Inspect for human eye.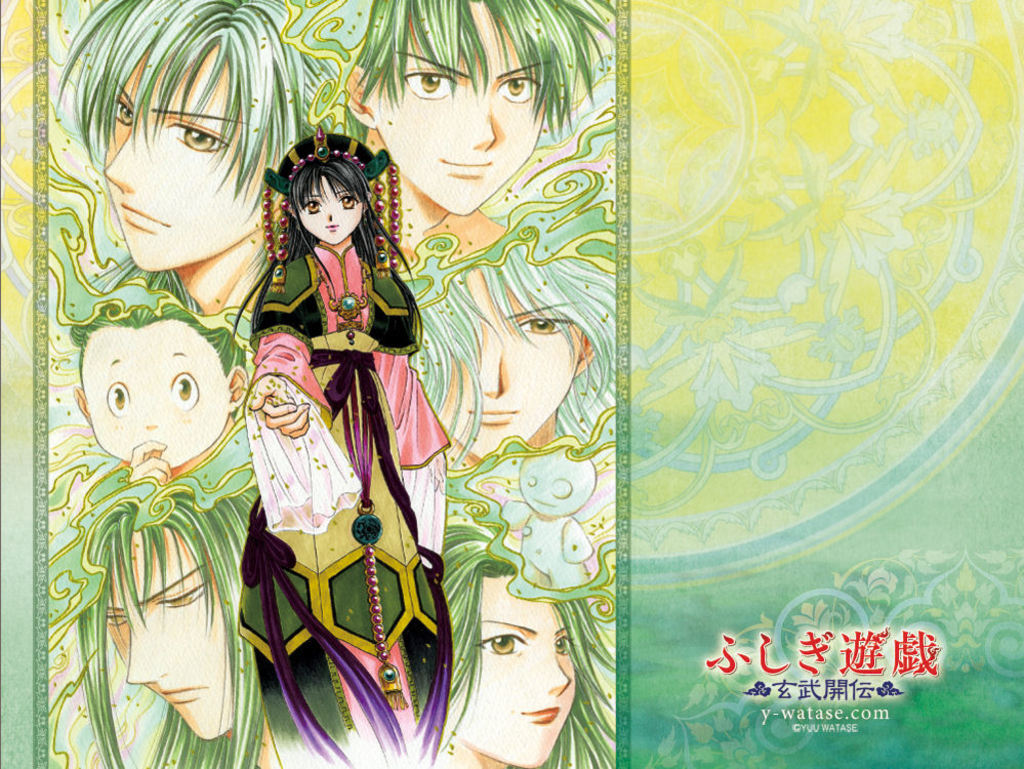
Inspection: x1=166 y1=121 x2=228 y2=151.
